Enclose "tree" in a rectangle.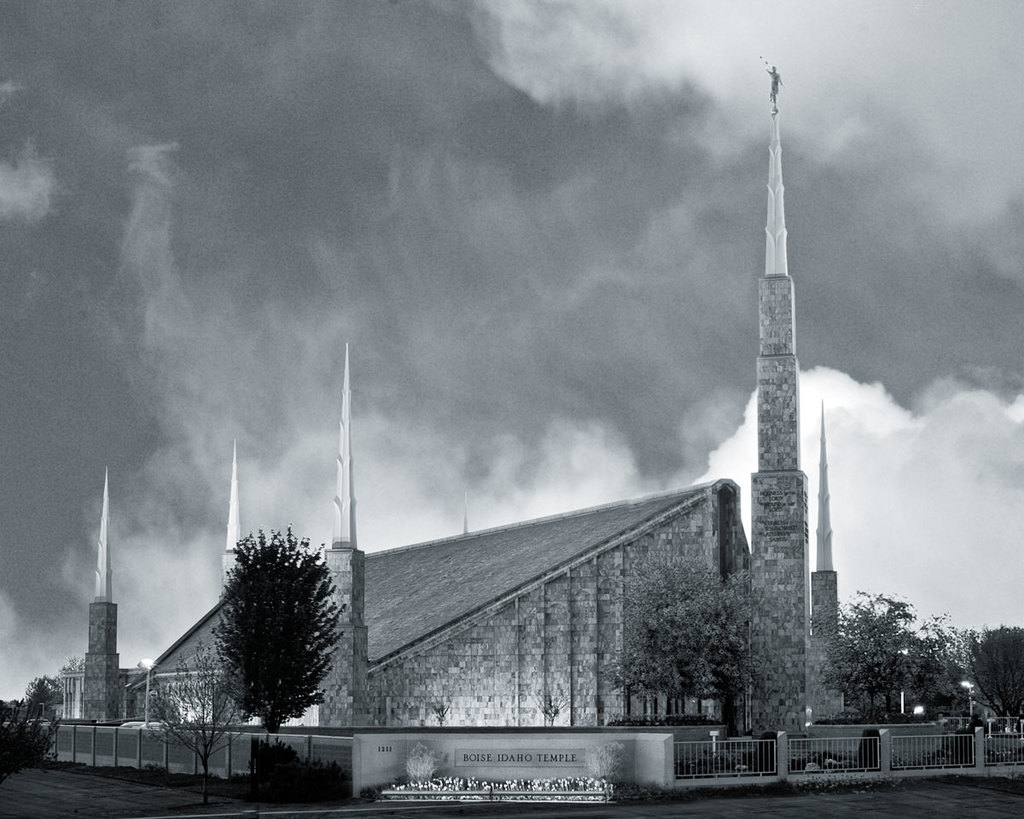
bbox=[25, 651, 82, 716].
